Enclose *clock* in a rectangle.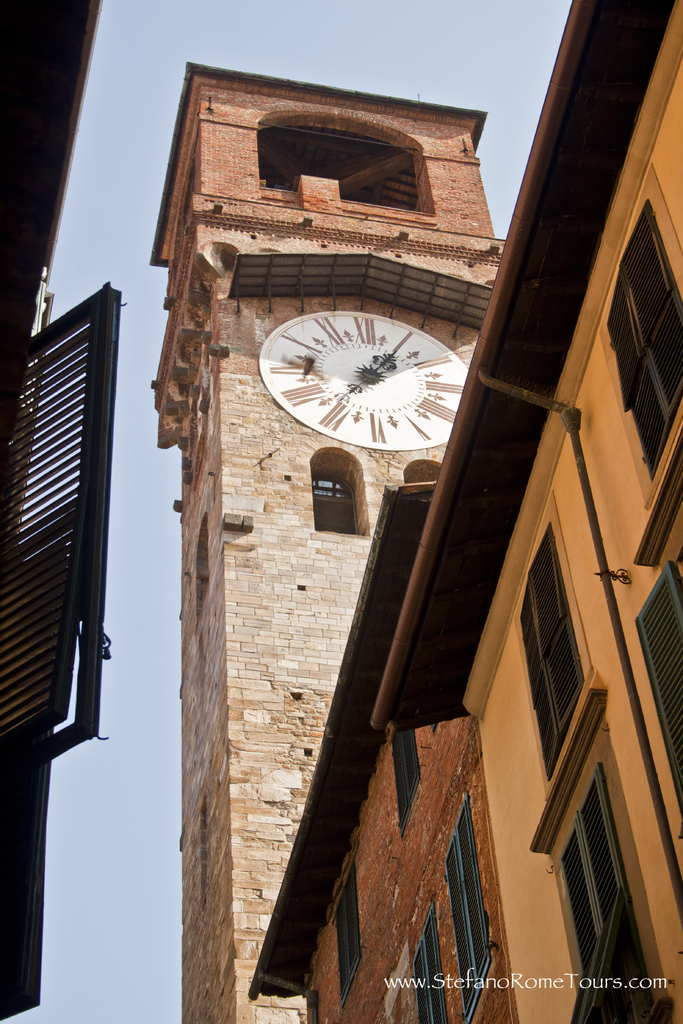
<region>258, 307, 471, 451</region>.
